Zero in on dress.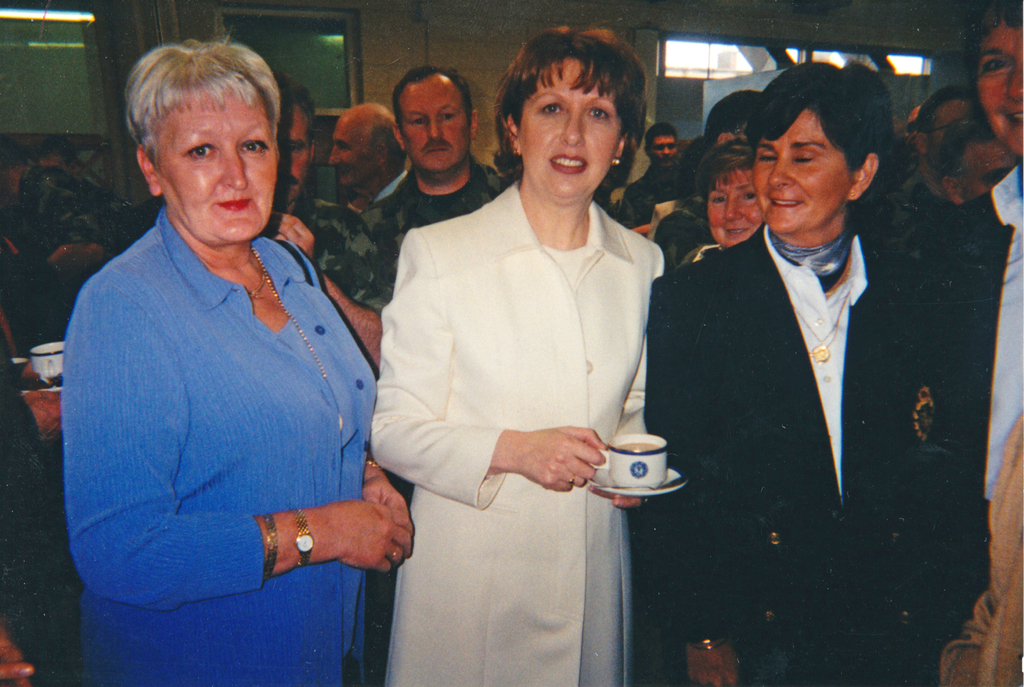
Zeroed in: x1=67 y1=201 x2=376 y2=686.
